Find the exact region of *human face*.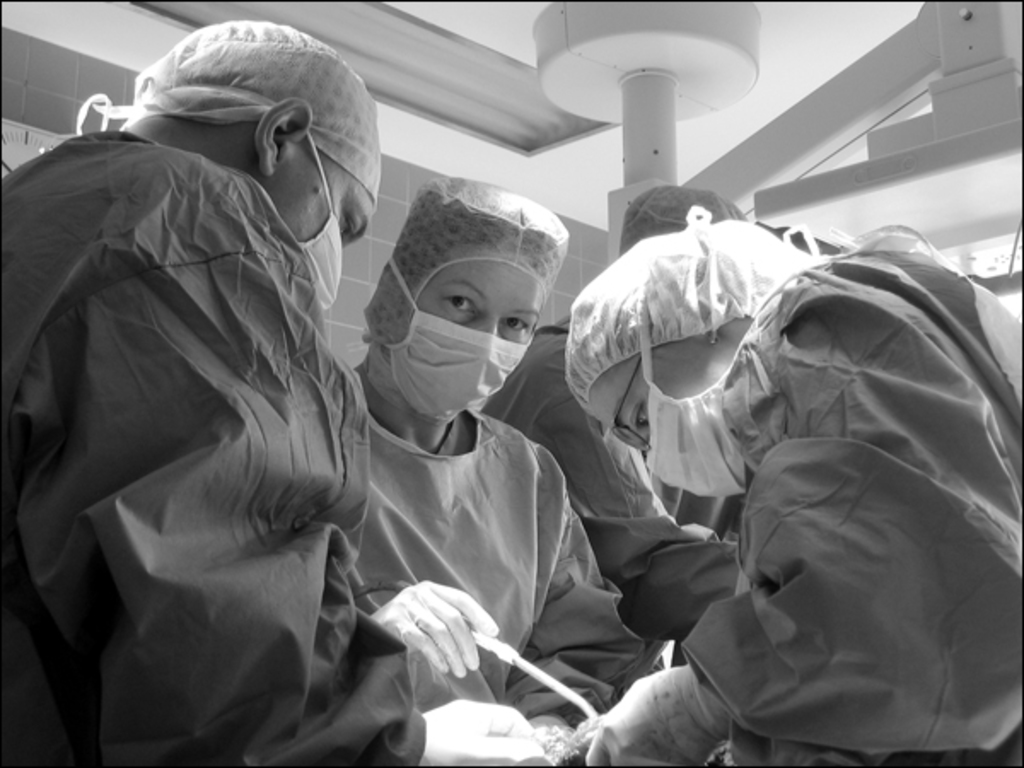
Exact region: (587,335,734,461).
